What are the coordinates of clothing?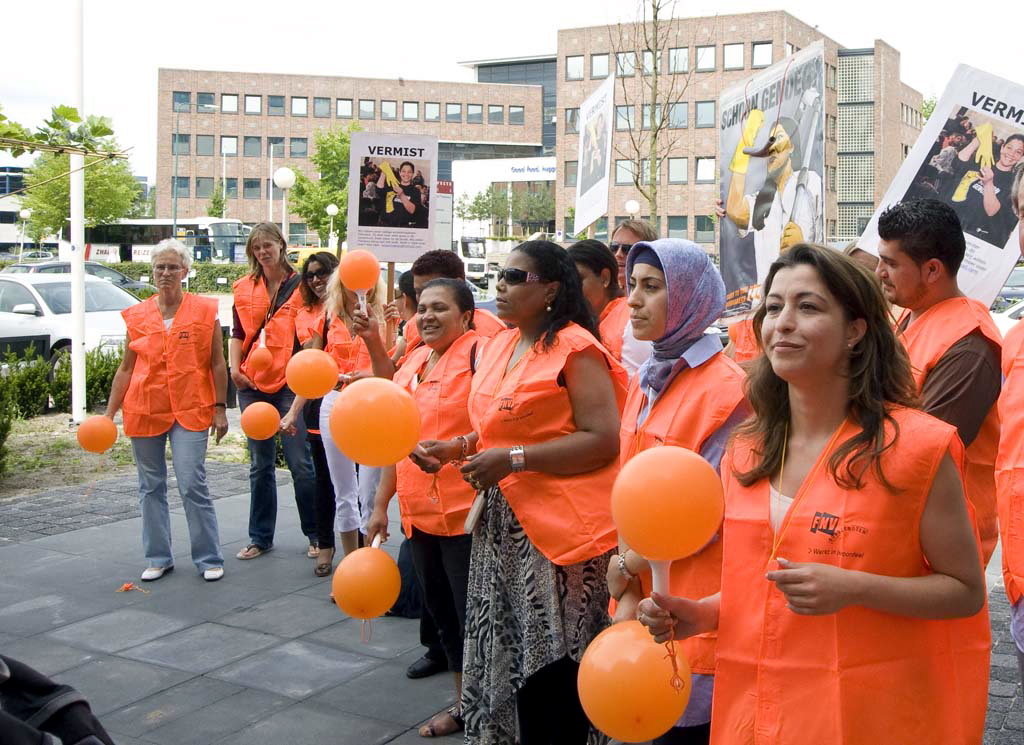
(891,291,997,574).
